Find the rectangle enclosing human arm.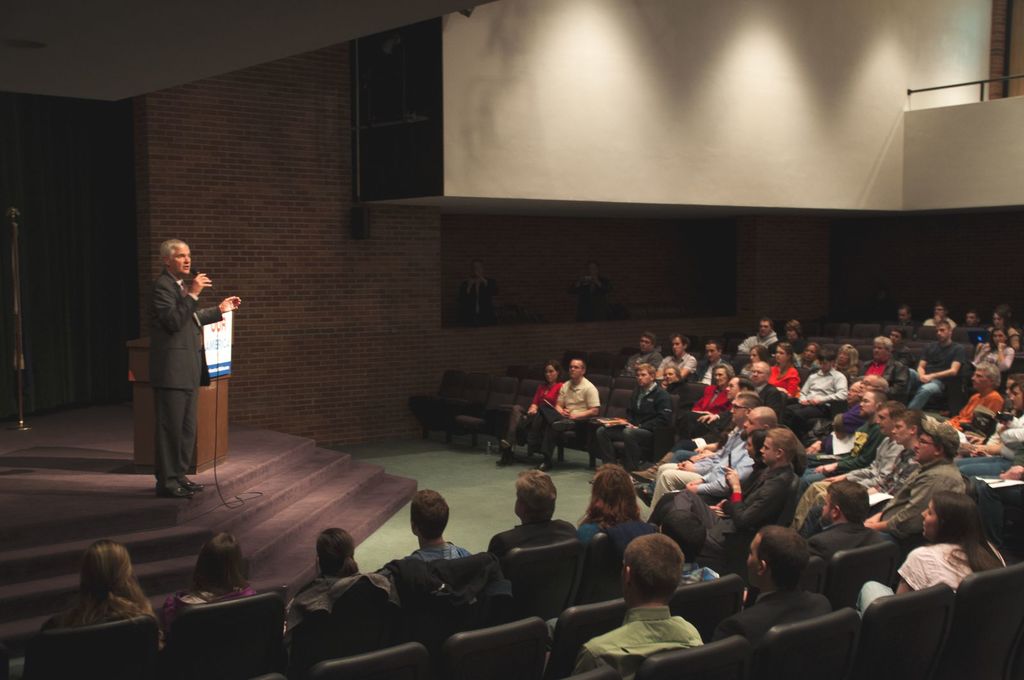
locate(458, 276, 468, 302).
